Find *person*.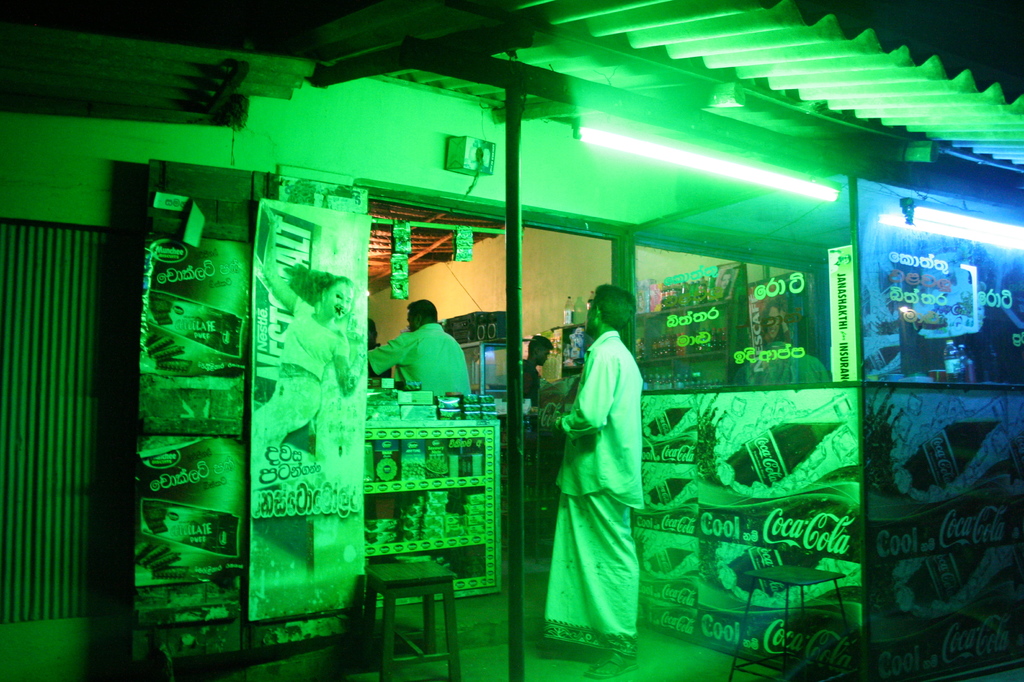
box=[369, 294, 476, 397].
